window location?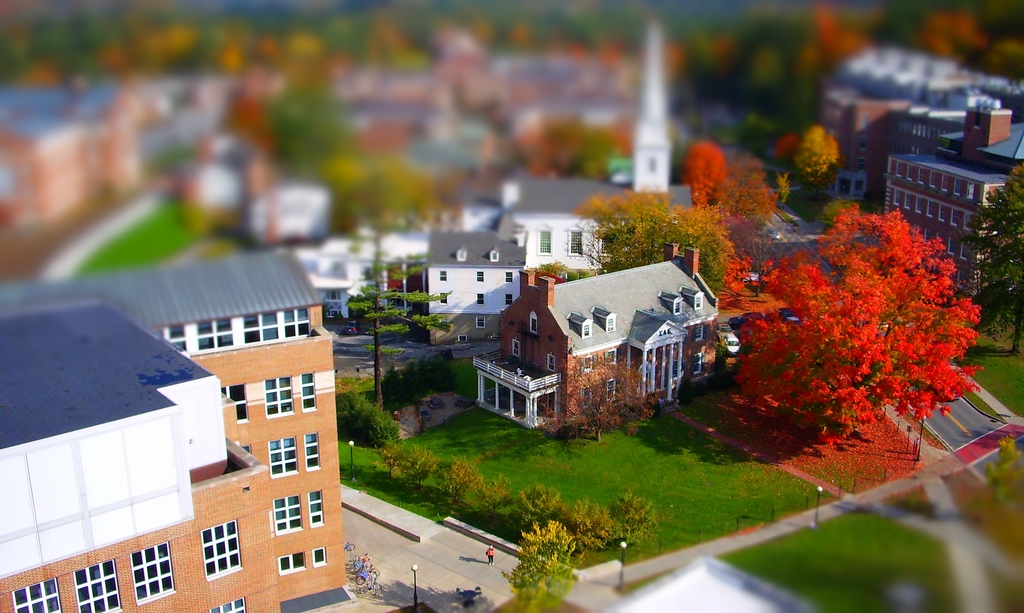
x1=908 y1=165 x2=915 y2=182
